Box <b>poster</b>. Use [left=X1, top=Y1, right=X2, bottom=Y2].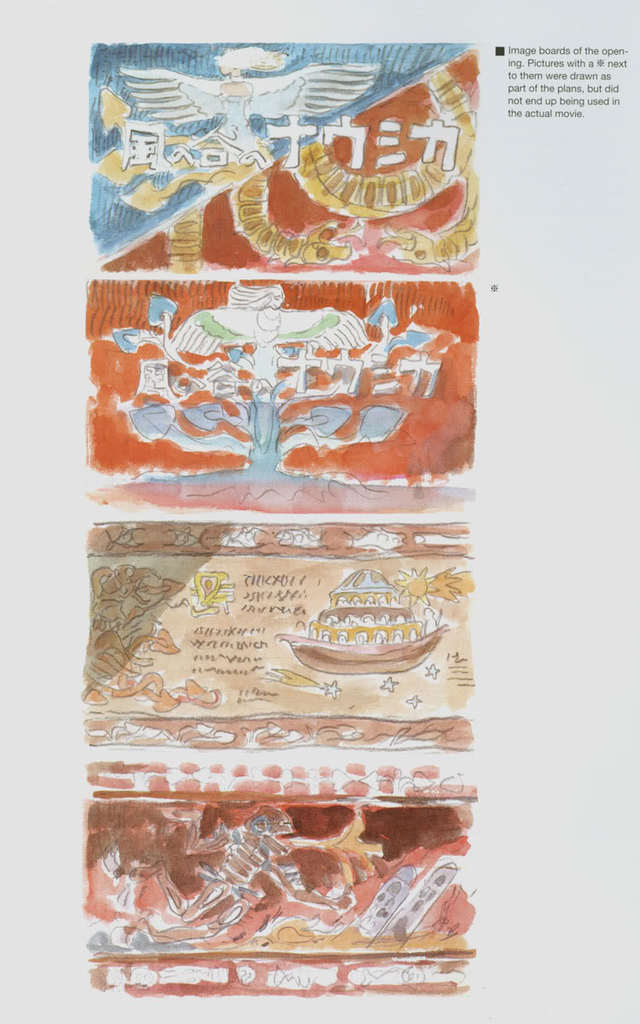
[left=0, top=8, right=639, bottom=1023].
